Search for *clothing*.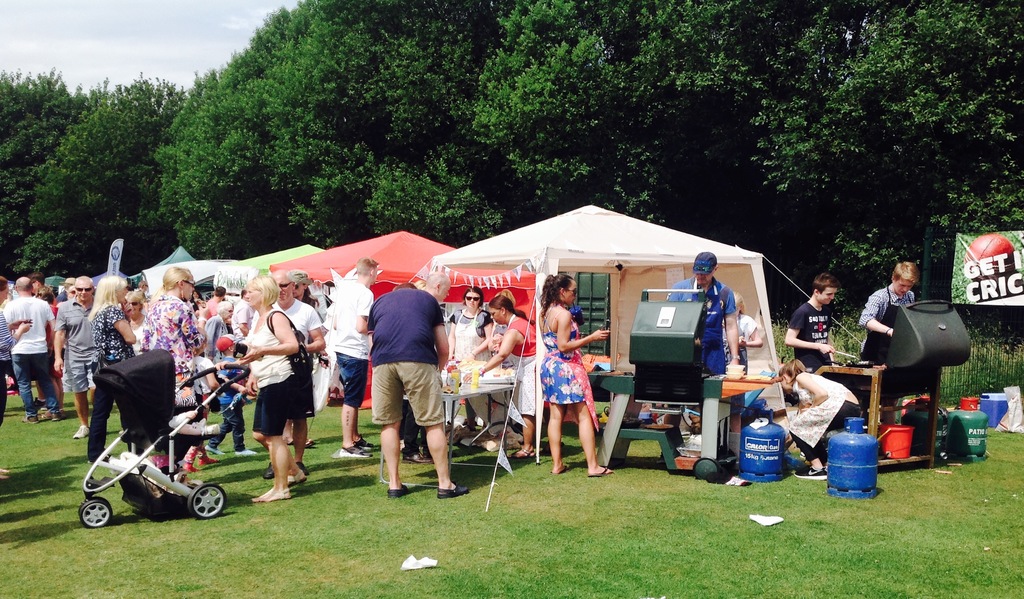
Found at BBox(448, 322, 504, 373).
